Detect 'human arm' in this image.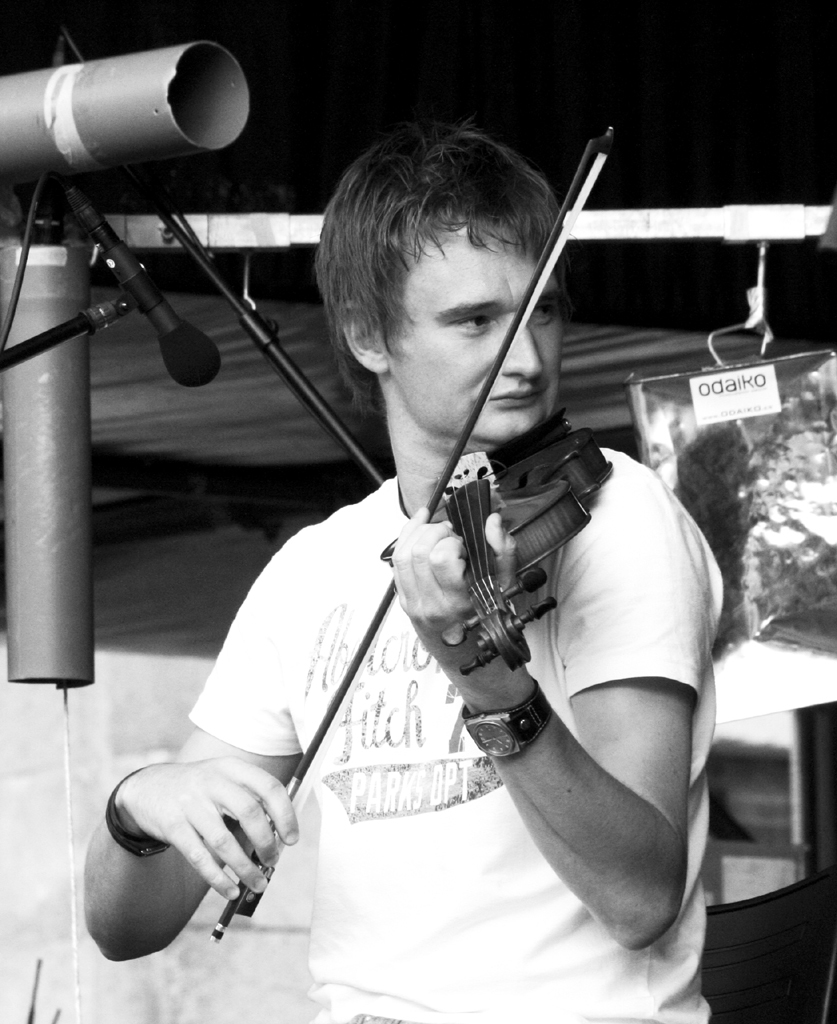
Detection: [358,465,700,949].
